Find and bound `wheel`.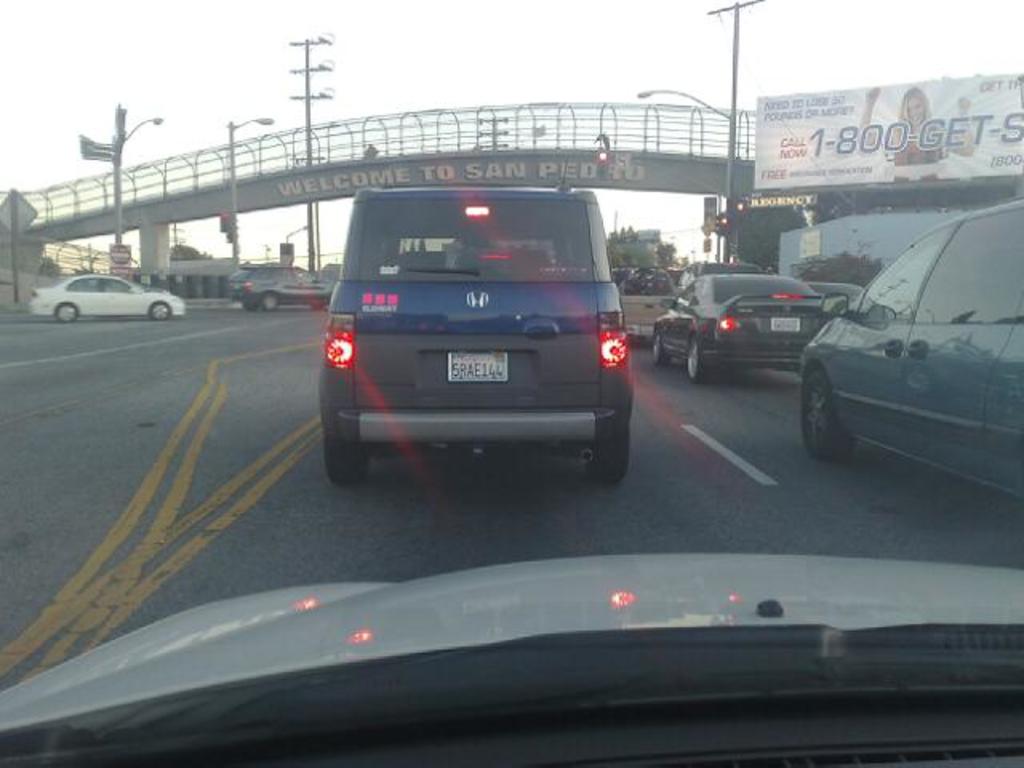
Bound: pyautogui.locateOnScreen(258, 286, 282, 315).
